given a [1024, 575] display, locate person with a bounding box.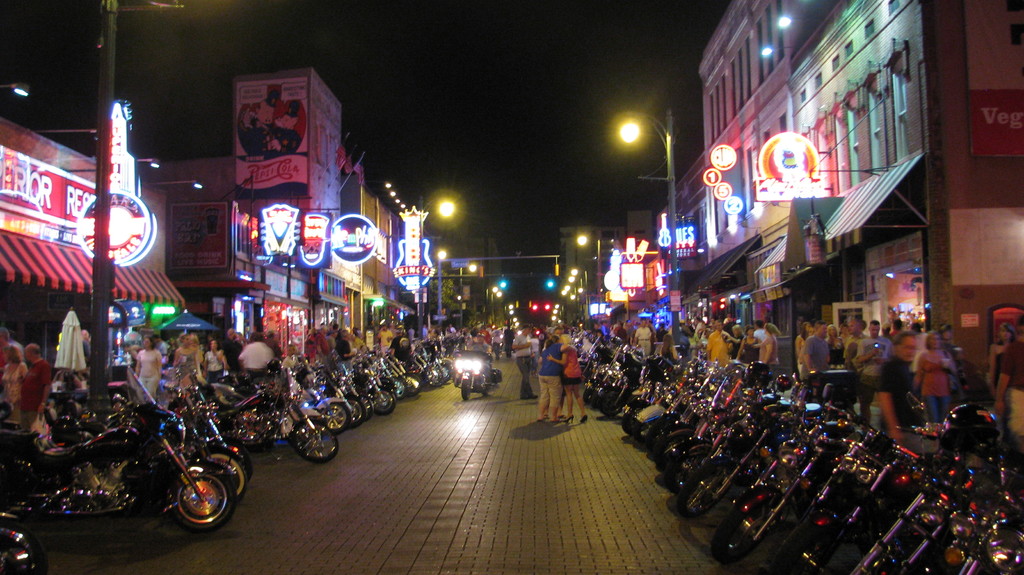
Located: box=[56, 370, 82, 400].
